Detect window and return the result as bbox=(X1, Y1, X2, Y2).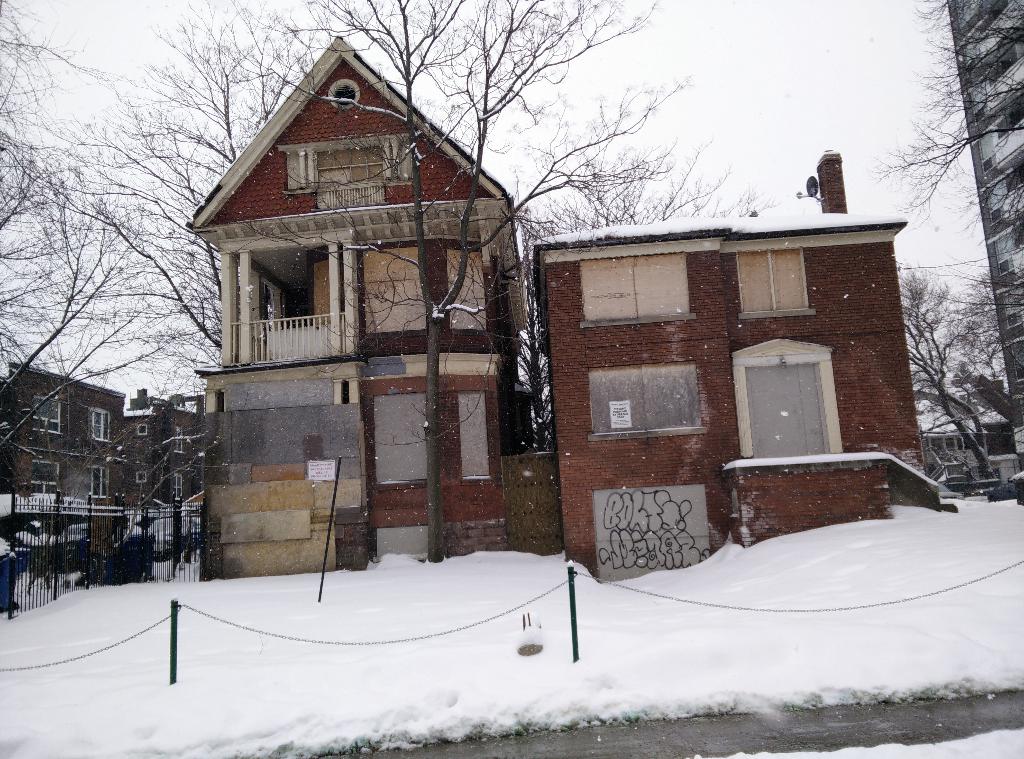
bbox=(315, 149, 384, 186).
